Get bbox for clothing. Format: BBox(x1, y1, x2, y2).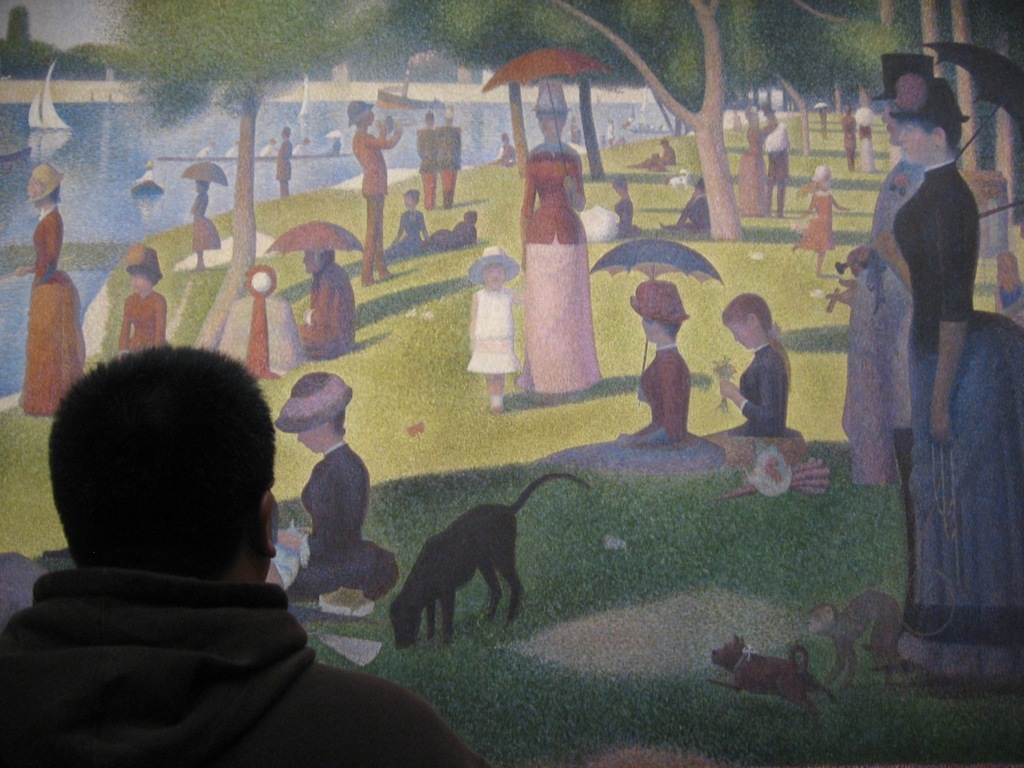
BBox(306, 254, 368, 364).
